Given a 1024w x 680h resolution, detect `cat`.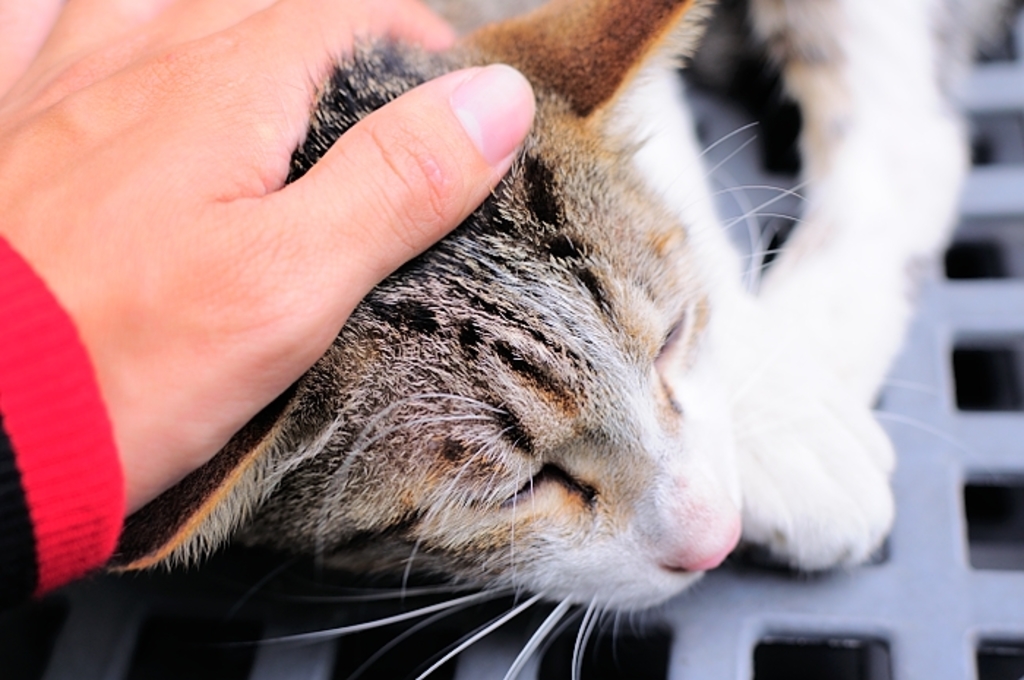
(left=98, top=0, right=973, bottom=679).
